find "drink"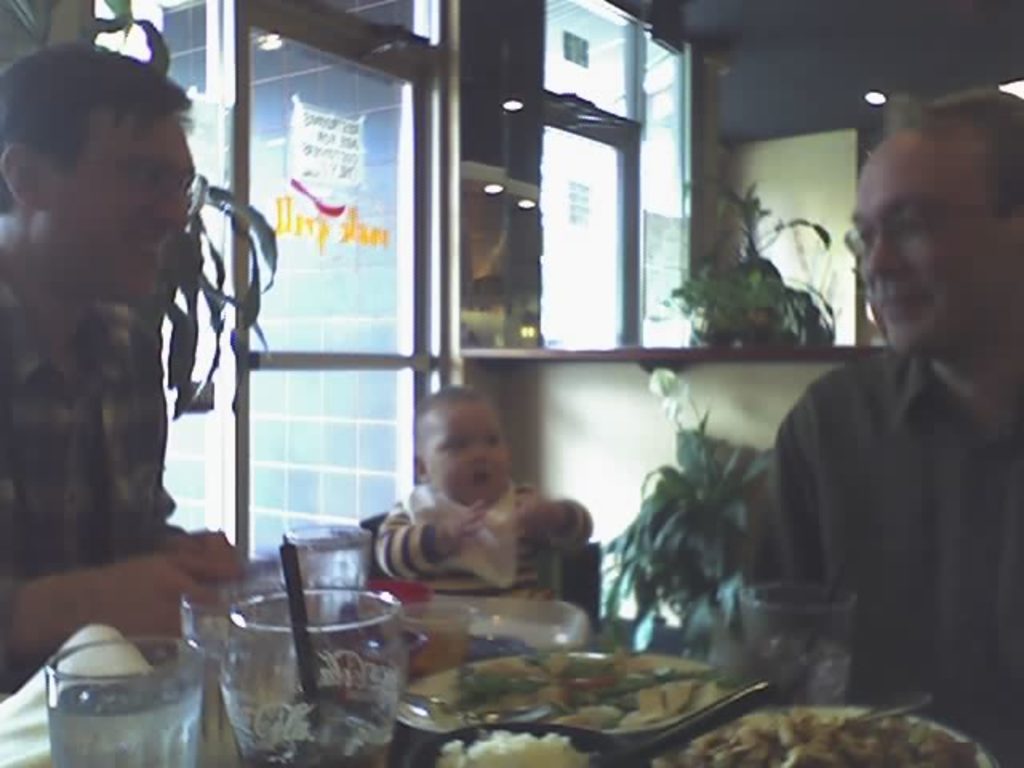
locate(53, 685, 200, 765)
